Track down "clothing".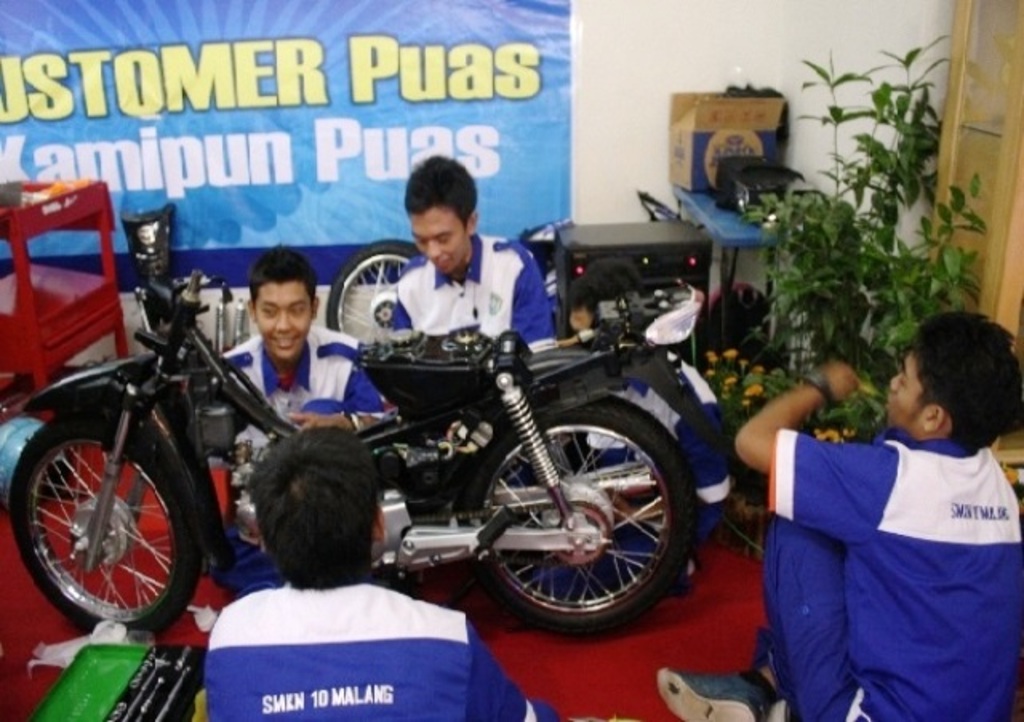
Tracked to [left=760, top=378, right=1019, bottom=708].
